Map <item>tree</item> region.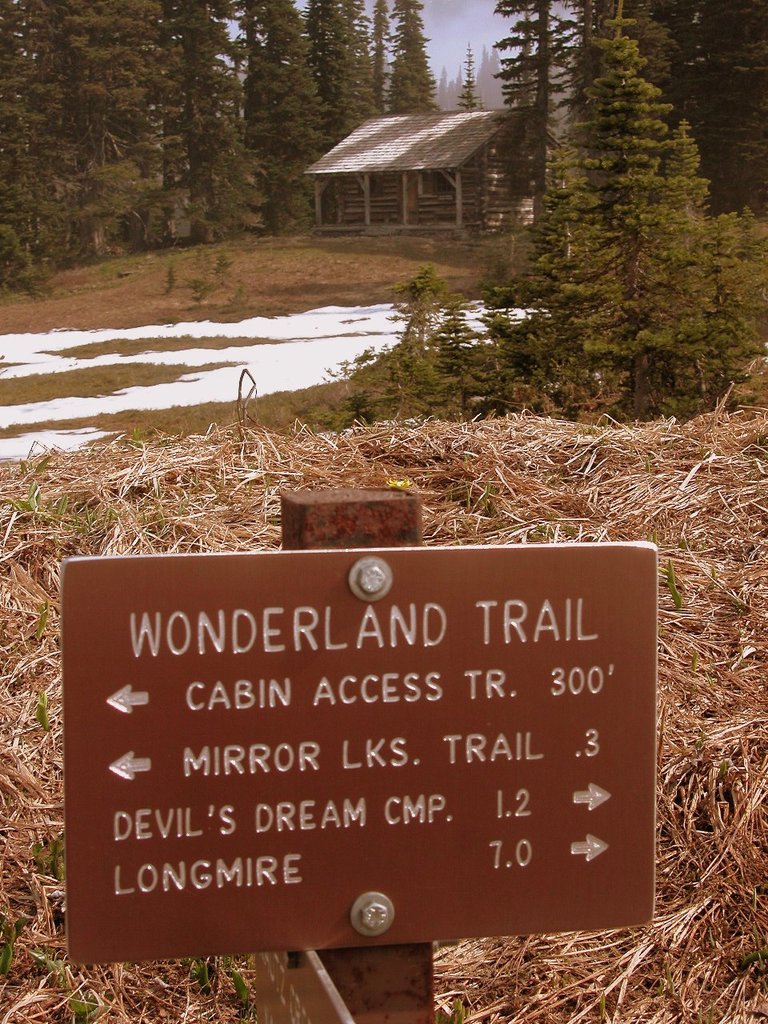
Mapped to (0, 0, 100, 306).
